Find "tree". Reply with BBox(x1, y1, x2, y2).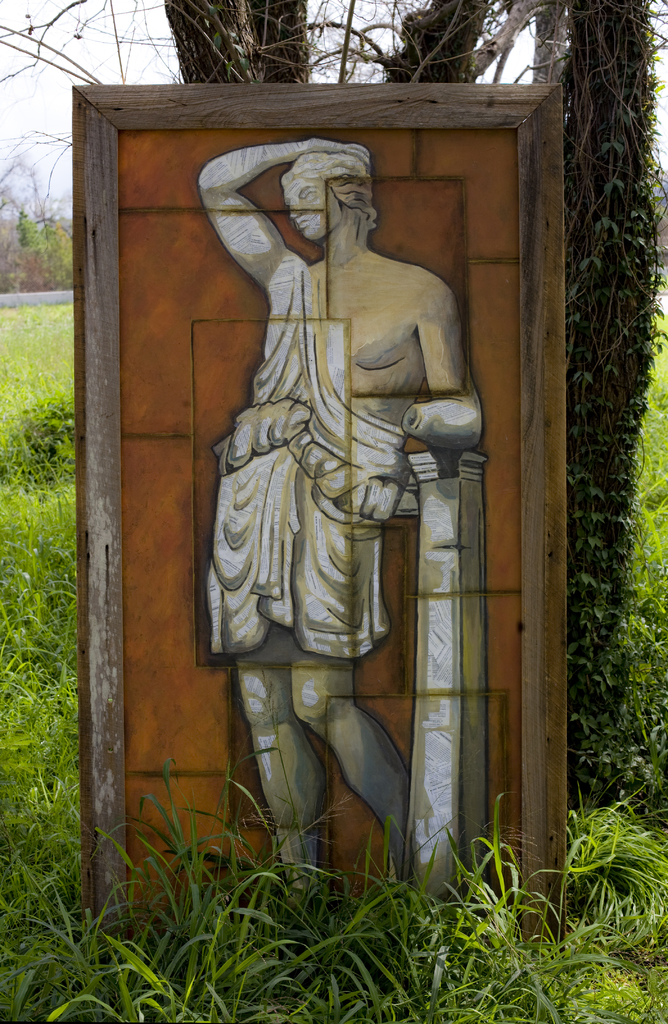
BBox(155, 0, 651, 805).
